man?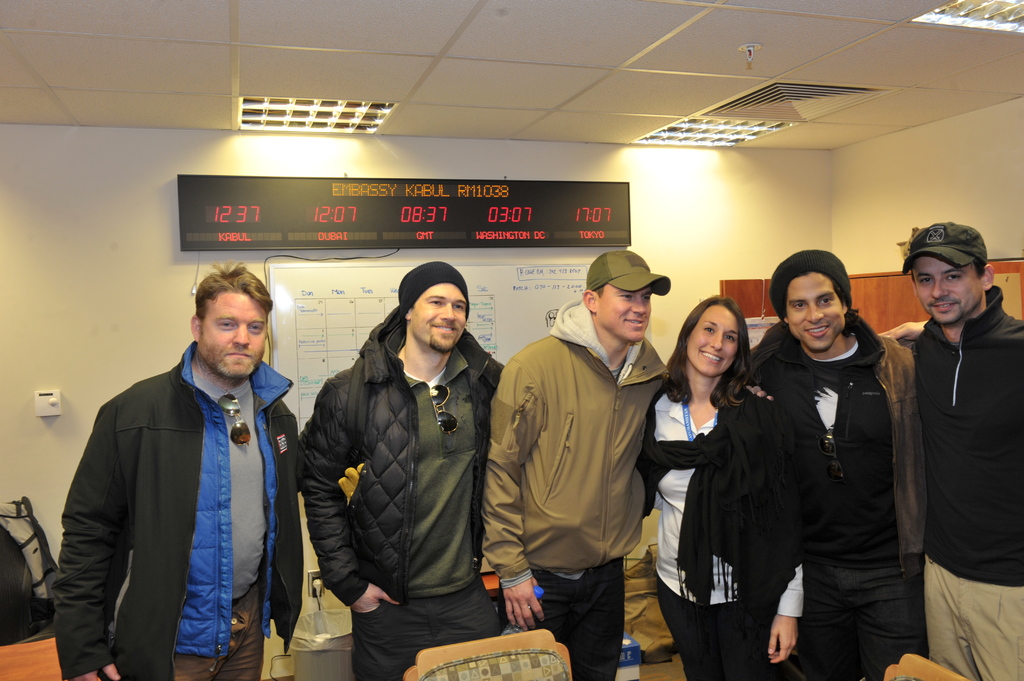
(x1=876, y1=199, x2=1022, y2=663)
